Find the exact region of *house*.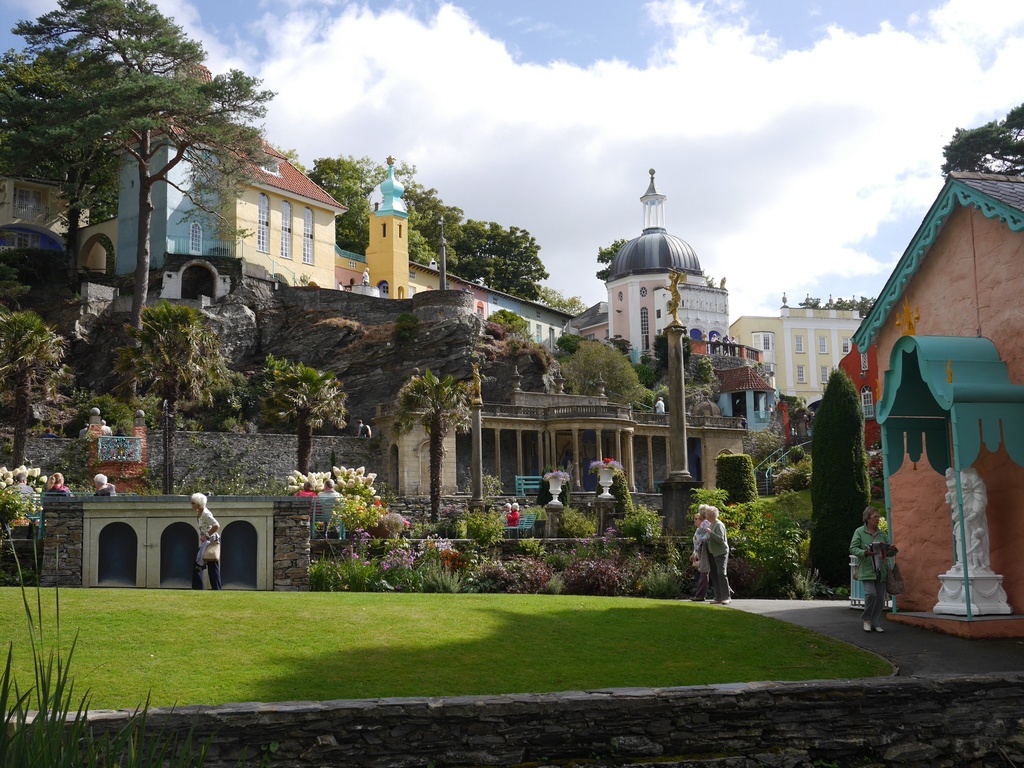
Exact region: left=728, top=294, right=863, bottom=410.
